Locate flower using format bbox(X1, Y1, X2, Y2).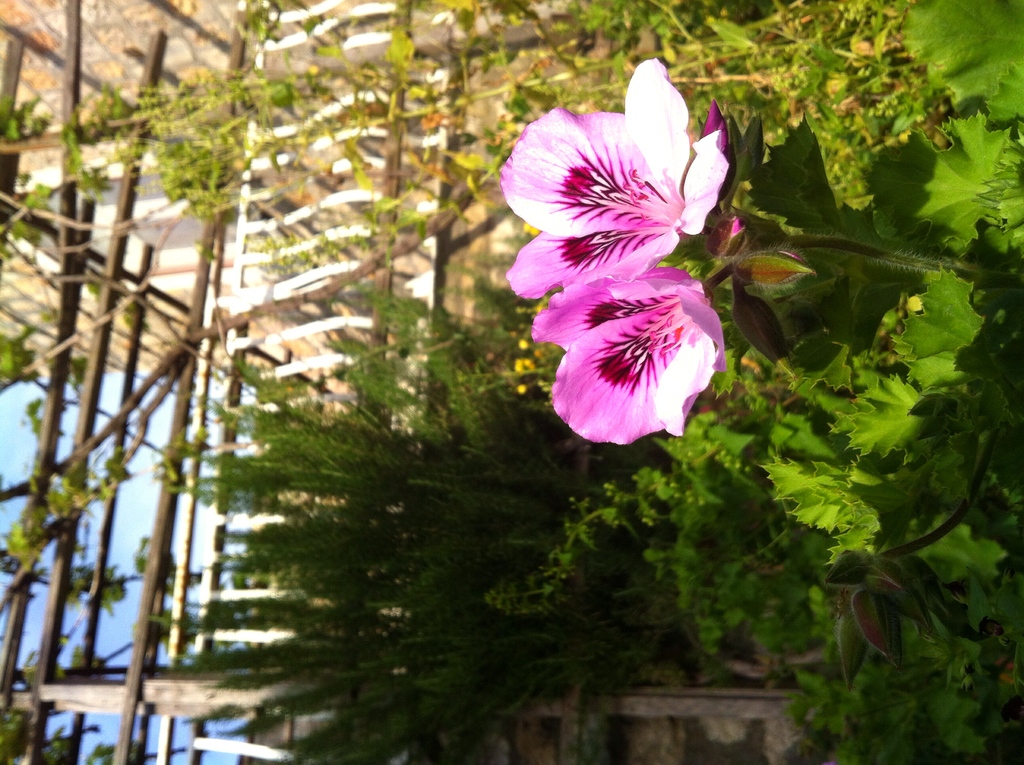
bbox(733, 250, 819, 289).
